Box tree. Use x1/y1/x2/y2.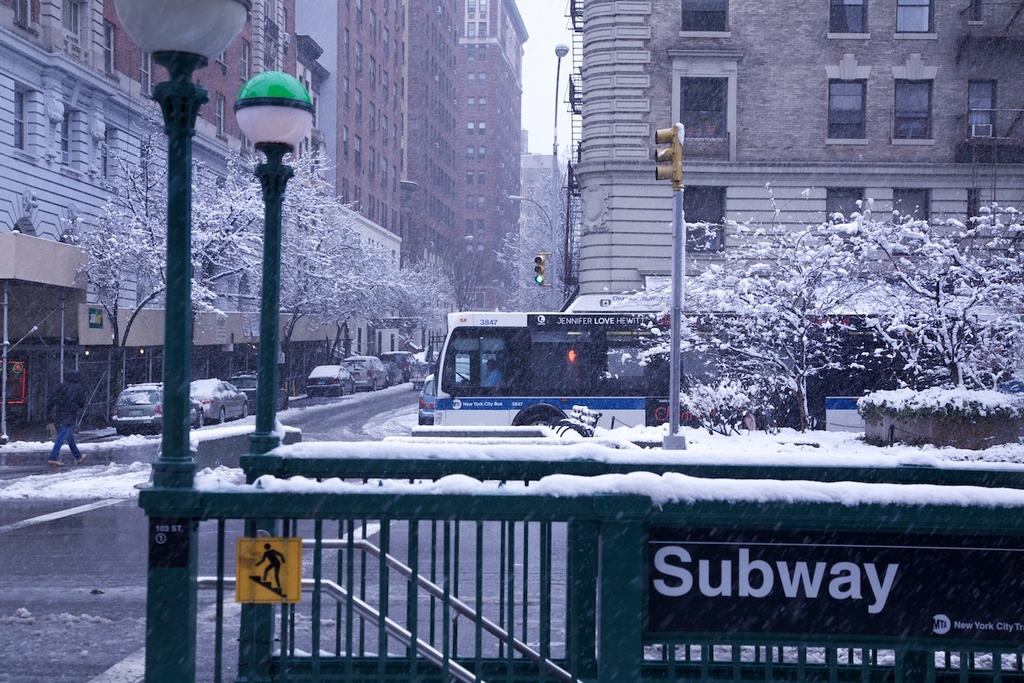
629/212/895/436.
